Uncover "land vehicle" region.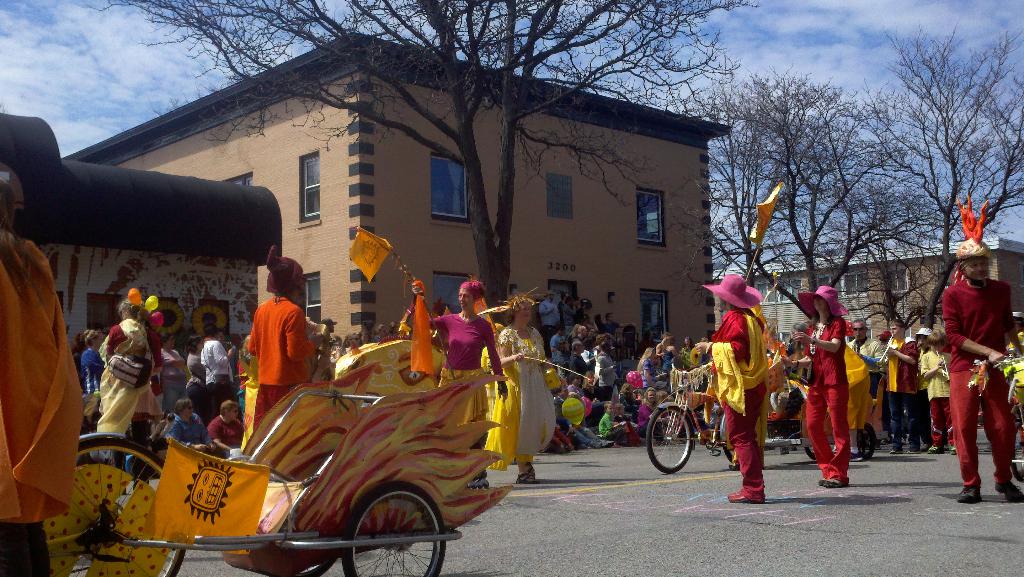
Uncovered: box(47, 335, 509, 576).
